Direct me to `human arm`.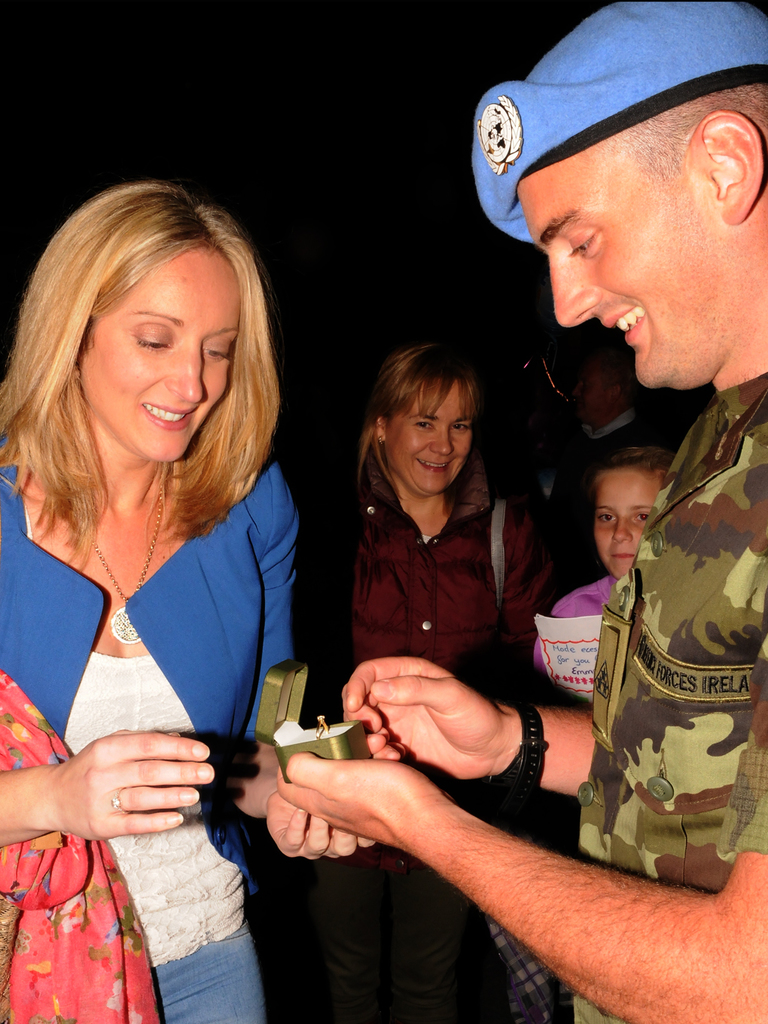
Direction: <bbox>282, 623, 767, 1023</bbox>.
